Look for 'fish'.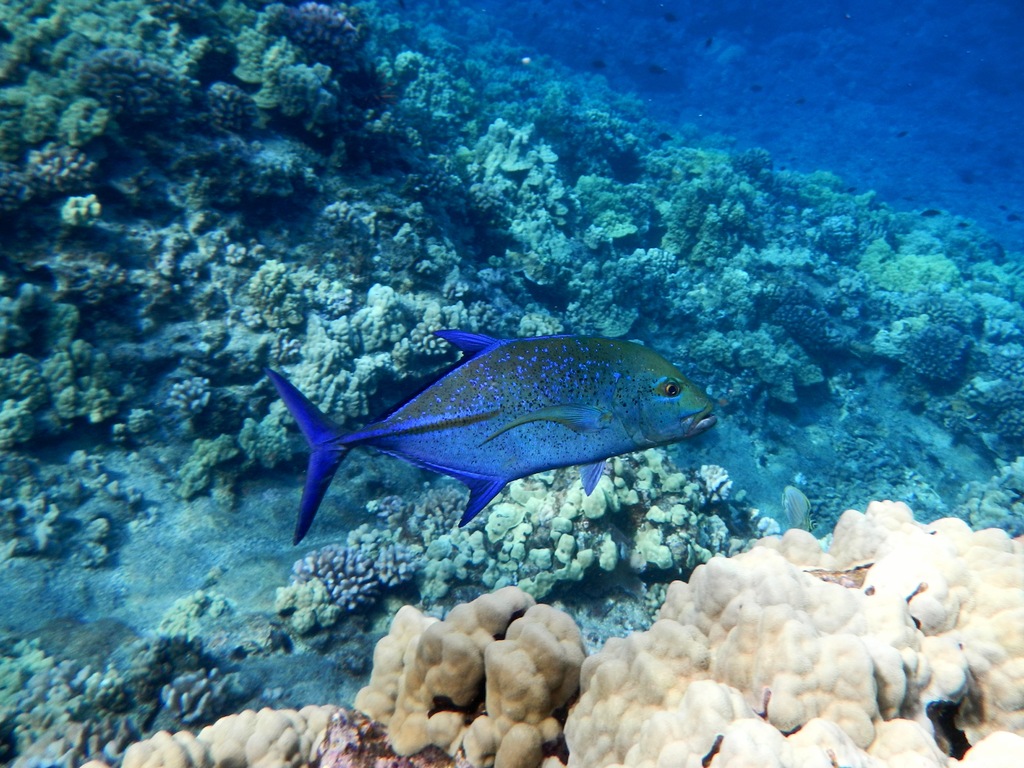
Found: (left=248, top=326, right=734, bottom=535).
